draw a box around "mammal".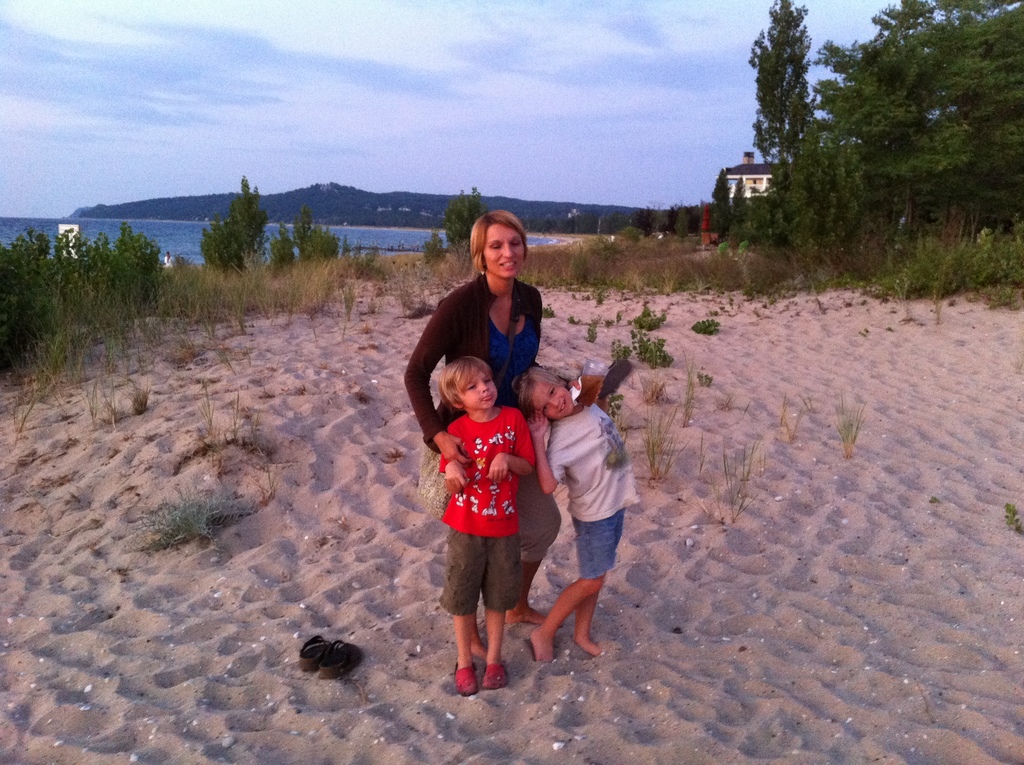
536 368 646 657.
